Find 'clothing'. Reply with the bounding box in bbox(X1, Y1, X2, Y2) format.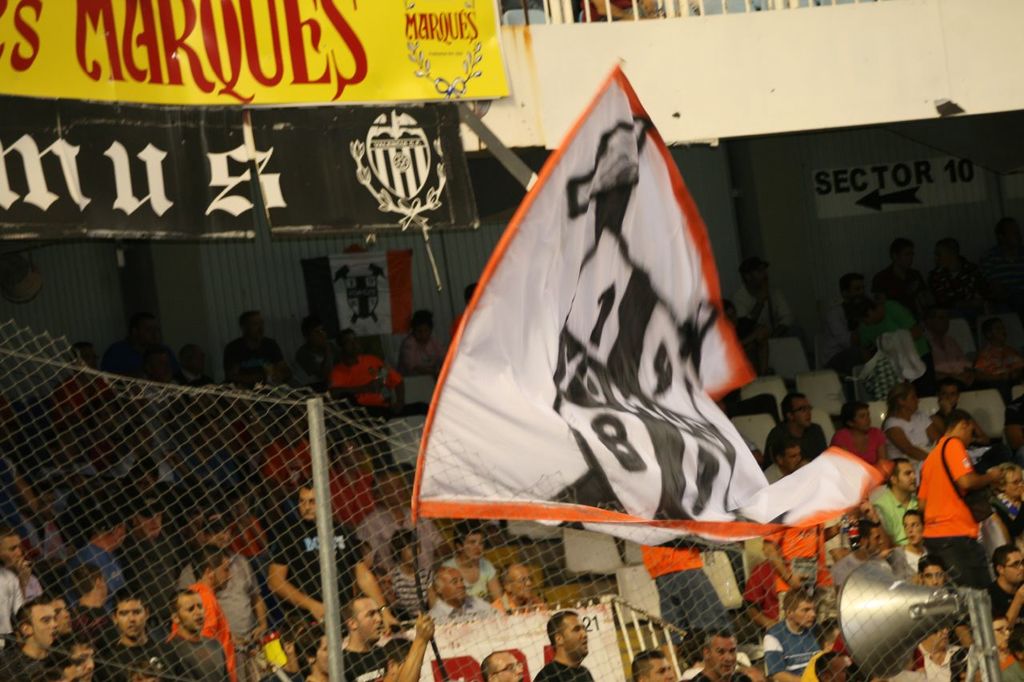
bbox(90, 635, 171, 681).
